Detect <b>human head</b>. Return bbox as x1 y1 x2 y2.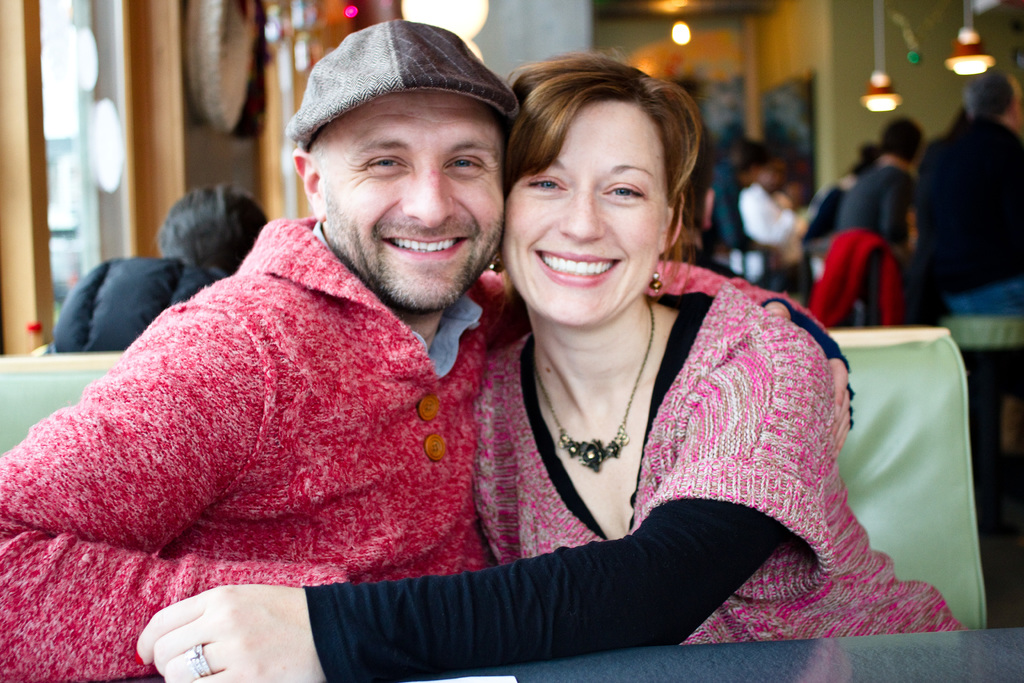
504 51 700 331.
